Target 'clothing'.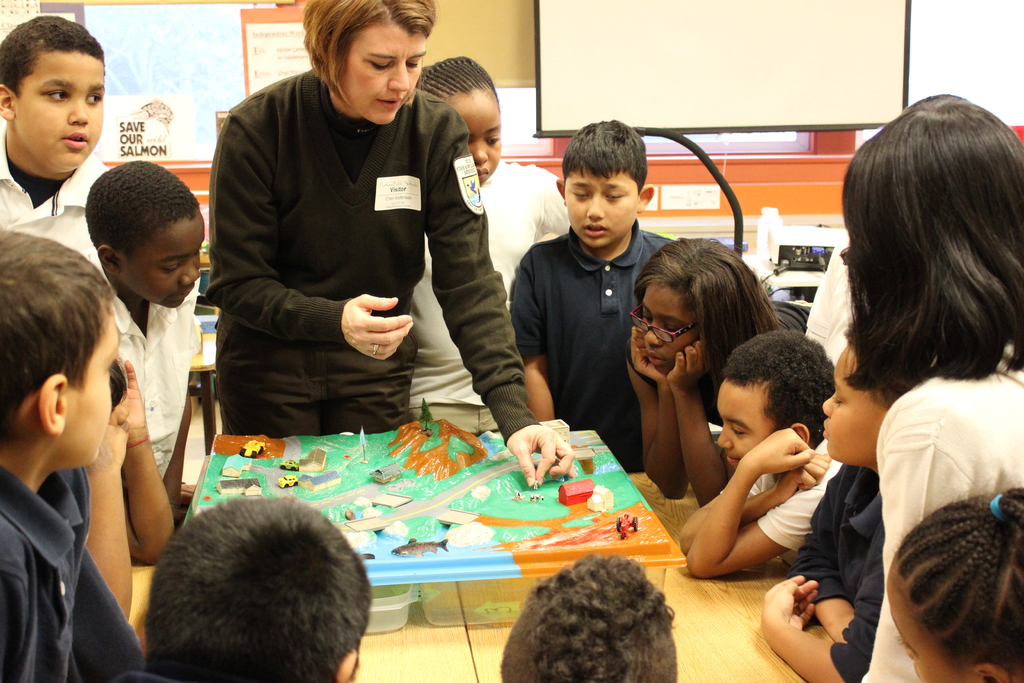
Target region: x1=881 y1=376 x2=1020 y2=682.
